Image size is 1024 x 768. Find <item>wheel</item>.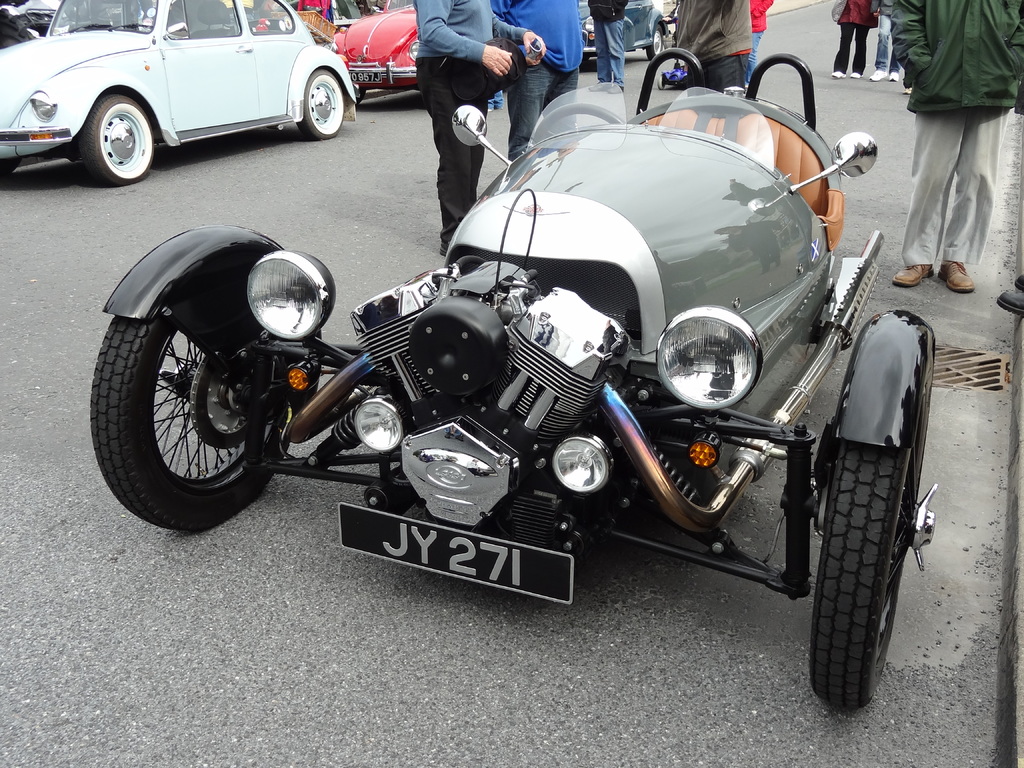
Rect(648, 27, 666, 63).
